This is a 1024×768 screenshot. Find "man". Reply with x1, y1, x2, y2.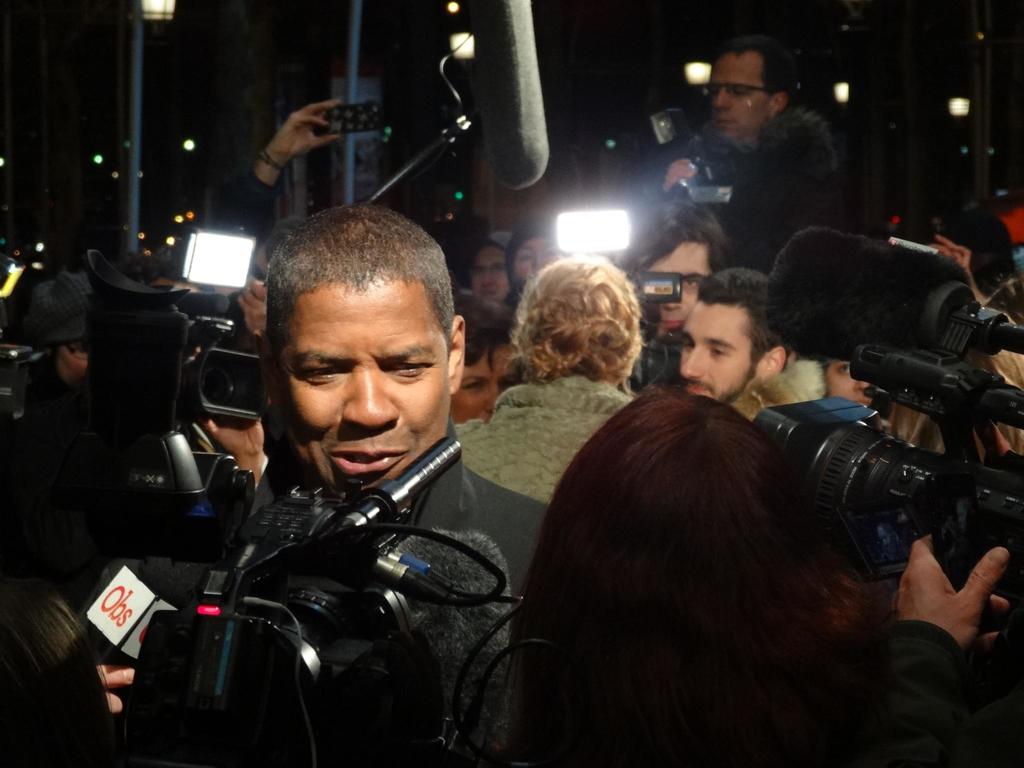
657, 24, 808, 204.
